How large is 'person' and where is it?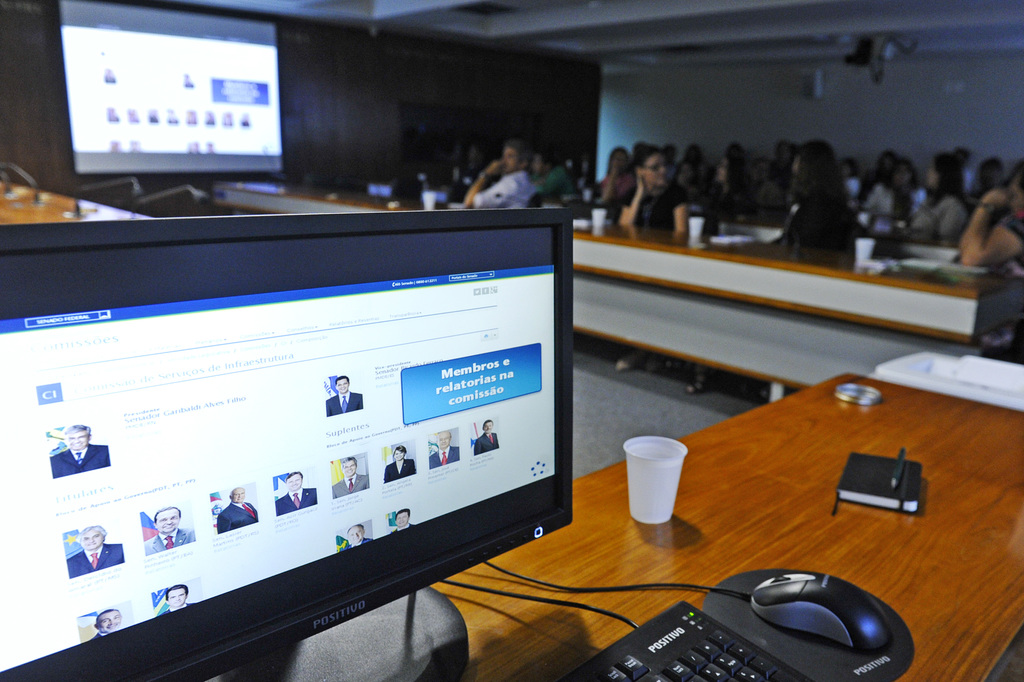
Bounding box: box=[90, 606, 129, 642].
